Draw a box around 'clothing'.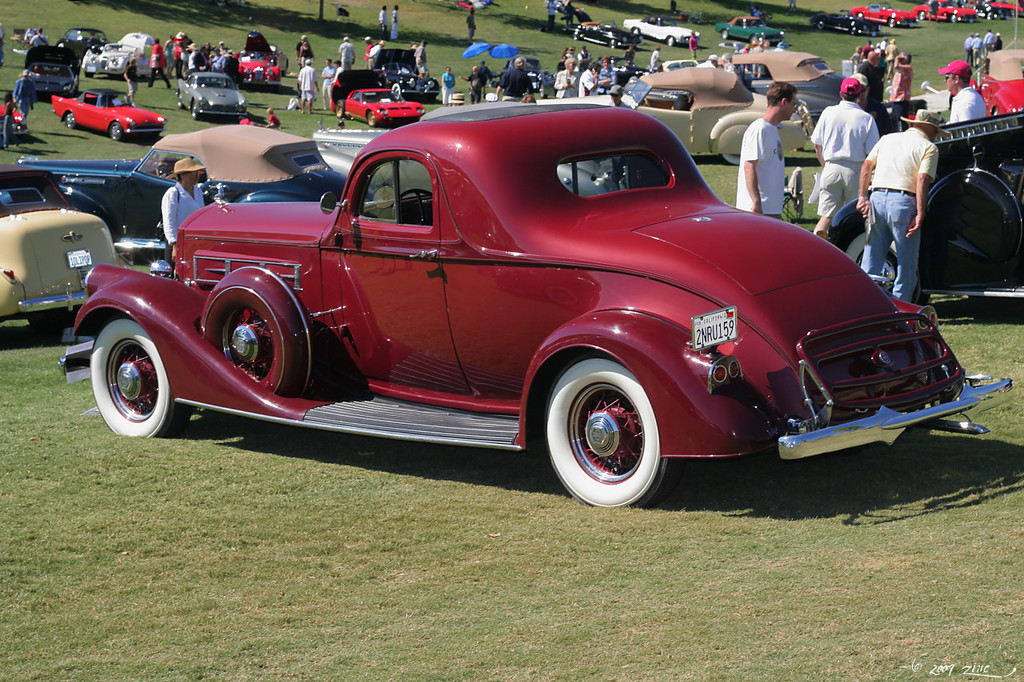
335:42:353:68.
